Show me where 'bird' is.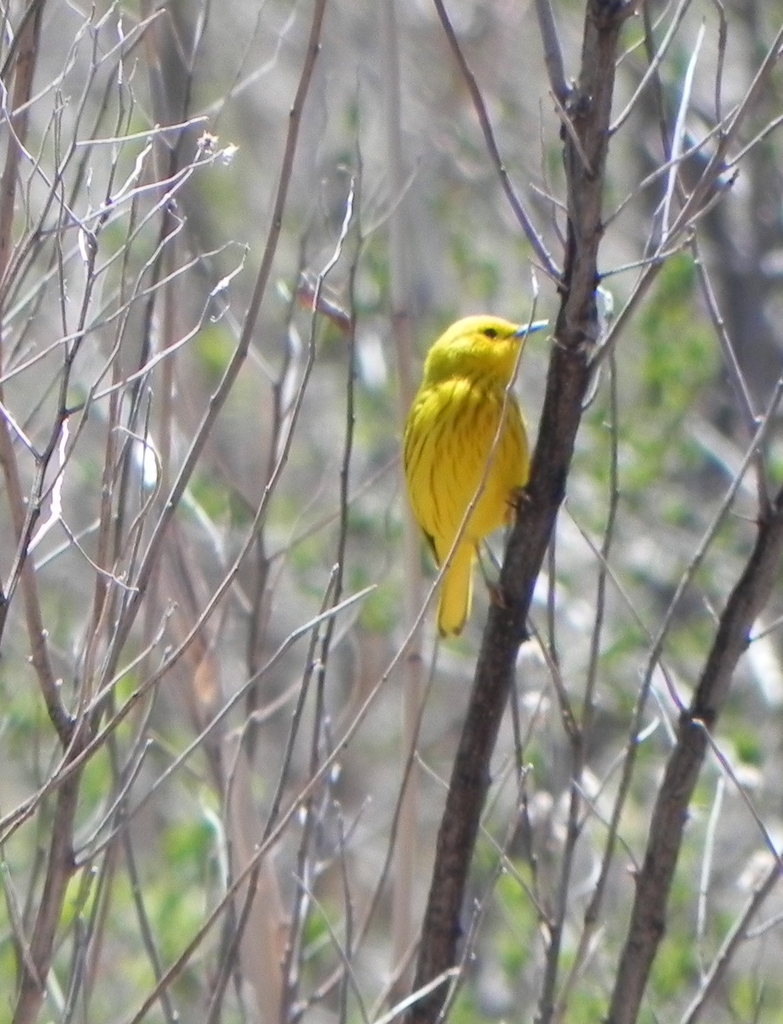
'bird' is at bbox=[408, 312, 546, 619].
